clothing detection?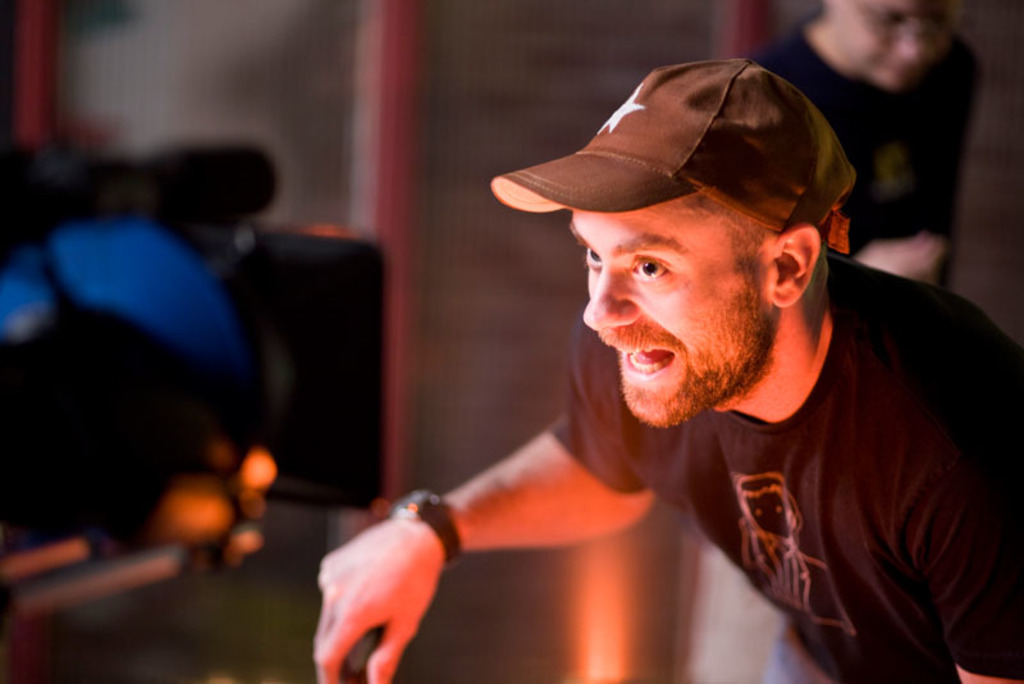
516:260:1018:683
